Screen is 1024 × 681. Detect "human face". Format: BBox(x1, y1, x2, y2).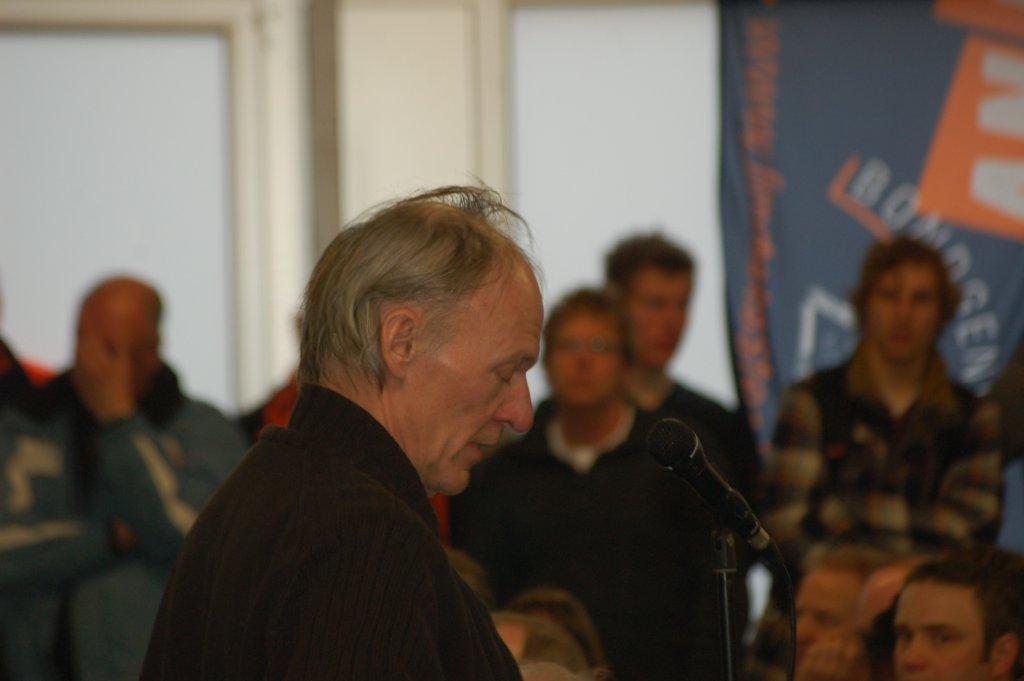
BBox(627, 275, 688, 372).
